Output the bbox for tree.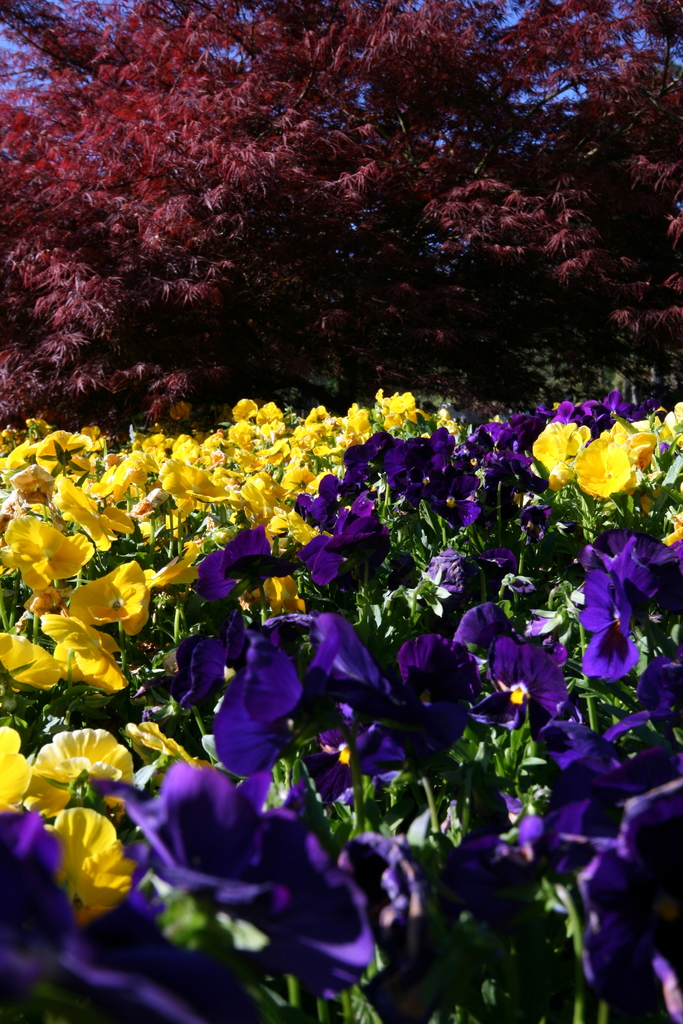
{"x1": 0, "y1": 1, "x2": 682, "y2": 436}.
